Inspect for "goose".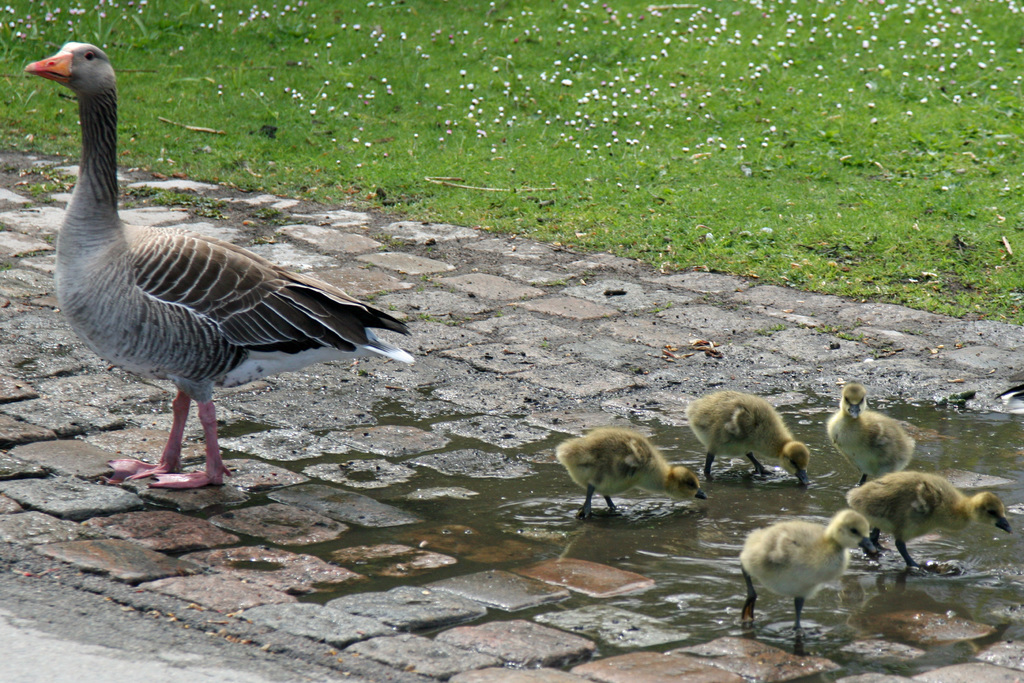
Inspection: x1=849 y1=466 x2=1014 y2=568.
